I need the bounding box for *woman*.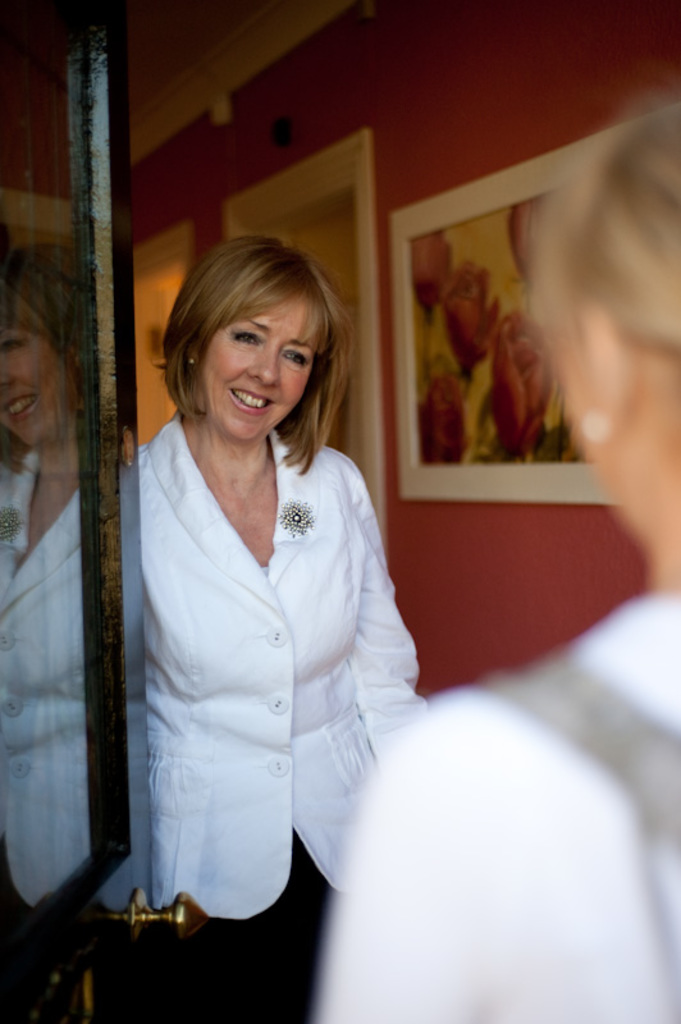
Here it is: x1=92 y1=234 x2=413 y2=983.
